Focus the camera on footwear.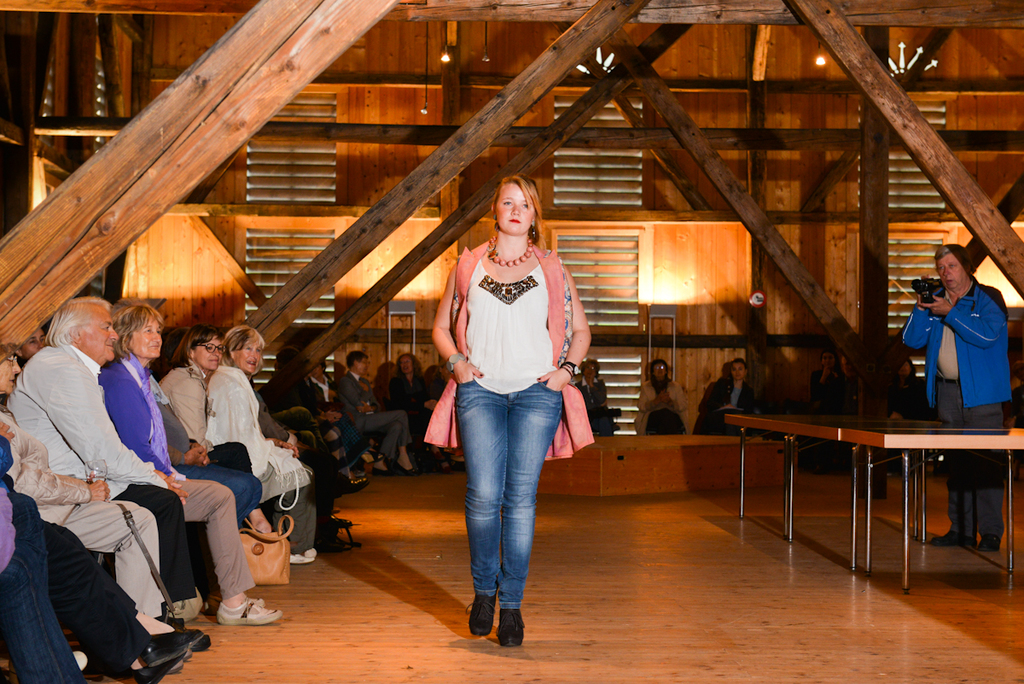
Focus region: 395, 459, 417, 478.
